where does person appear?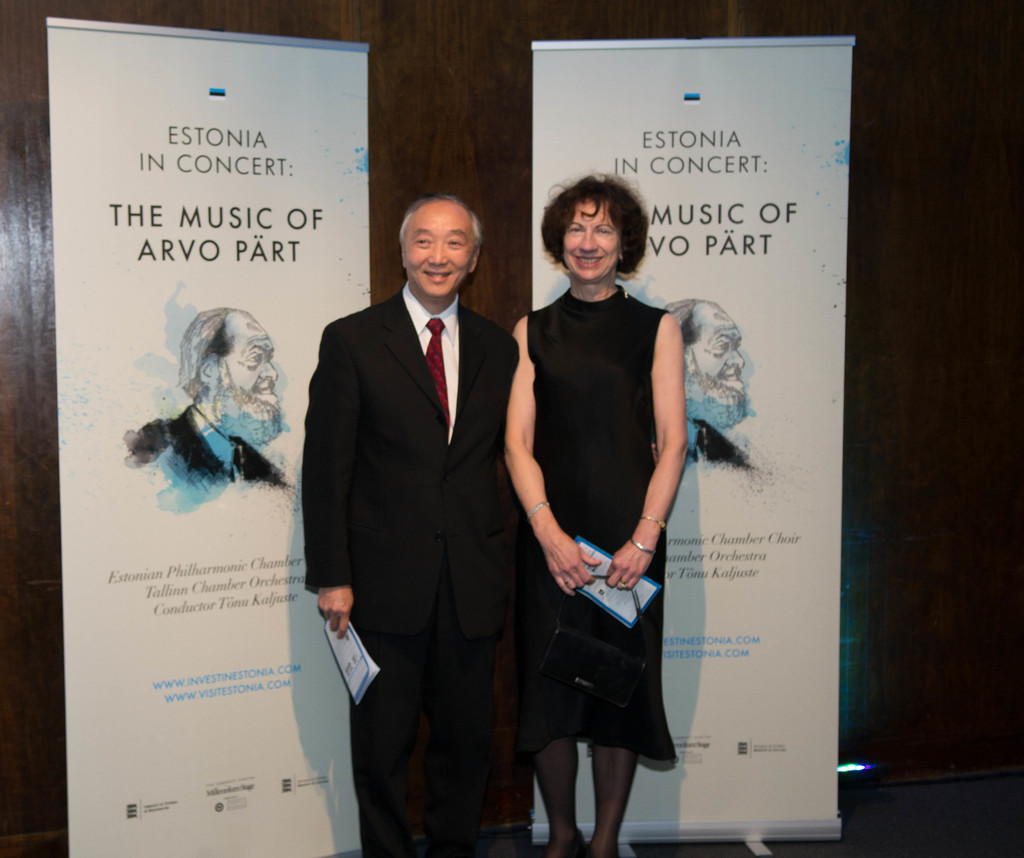
Appears at left=122, top=304, right=298, bottom=492.
